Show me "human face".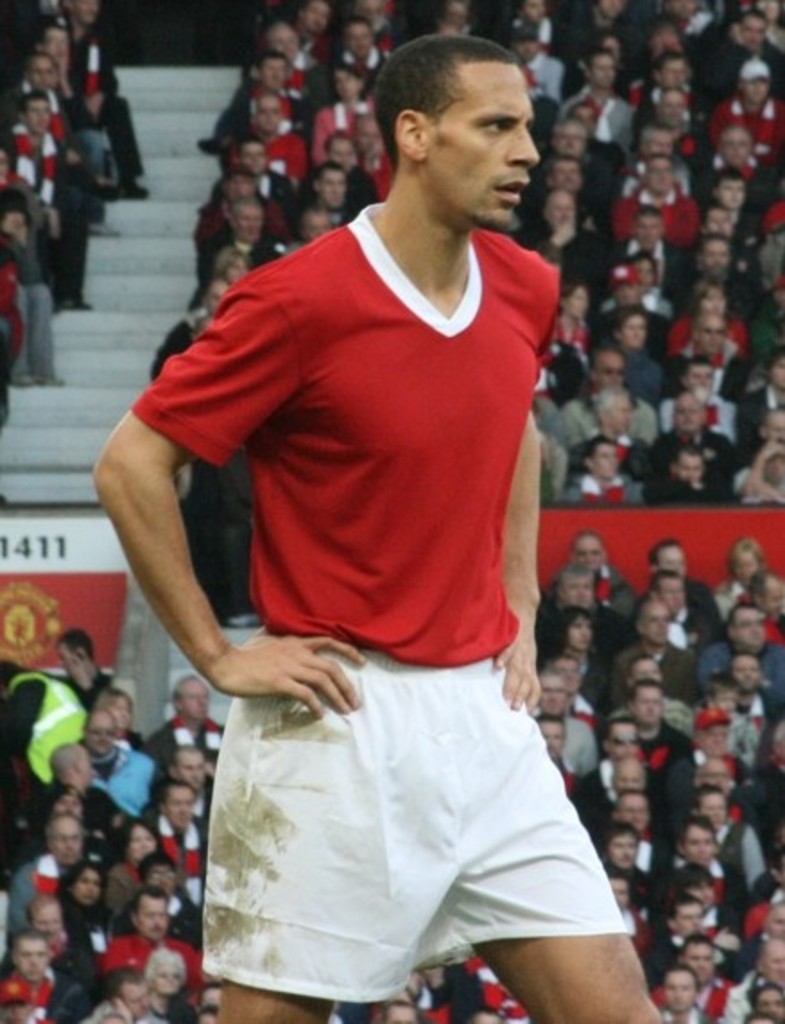
"human face" is here: locate(767, 411, 783, 447).
